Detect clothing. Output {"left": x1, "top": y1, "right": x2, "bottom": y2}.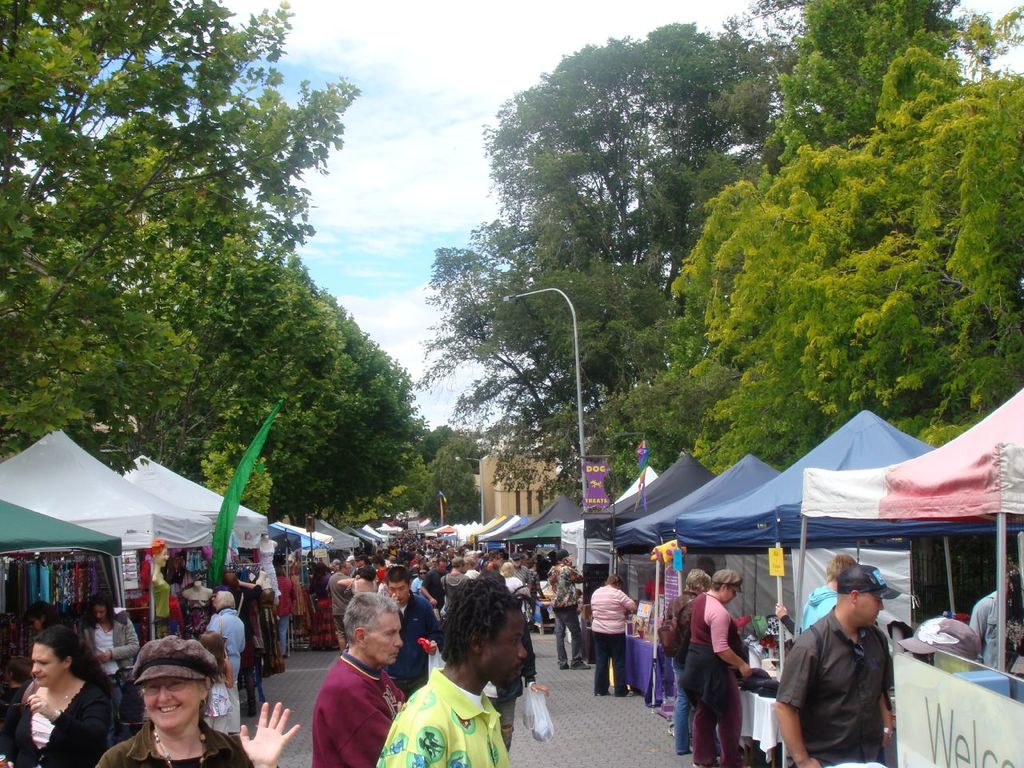
{"left": 184, "top": 546, "right": 208, "bottom": 570}.
